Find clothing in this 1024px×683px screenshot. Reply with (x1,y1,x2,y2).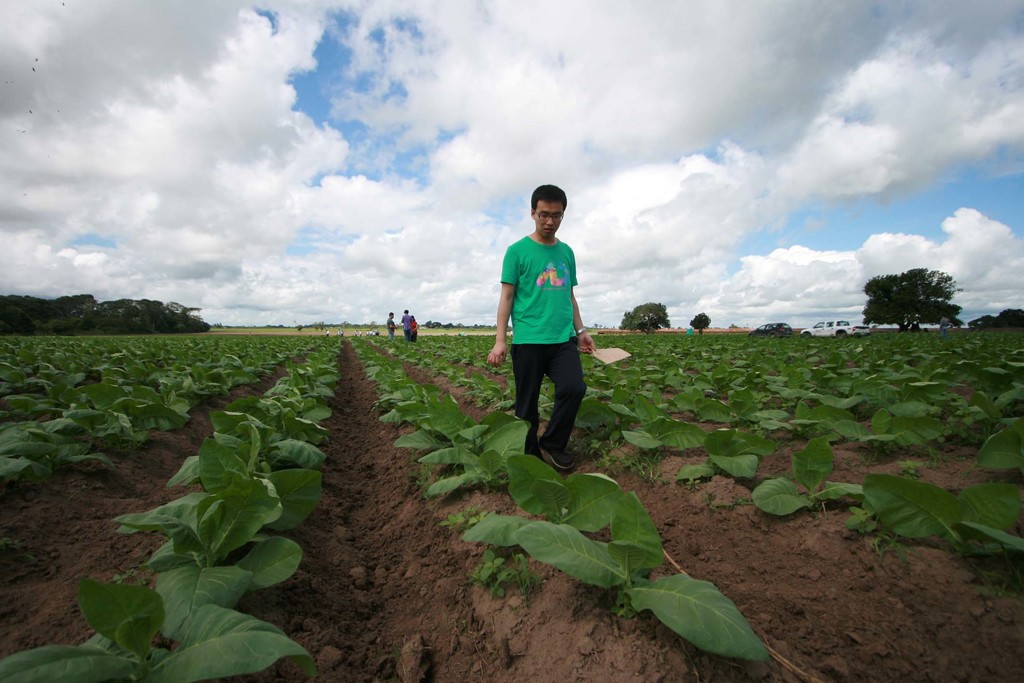
(401,314,416,336).
